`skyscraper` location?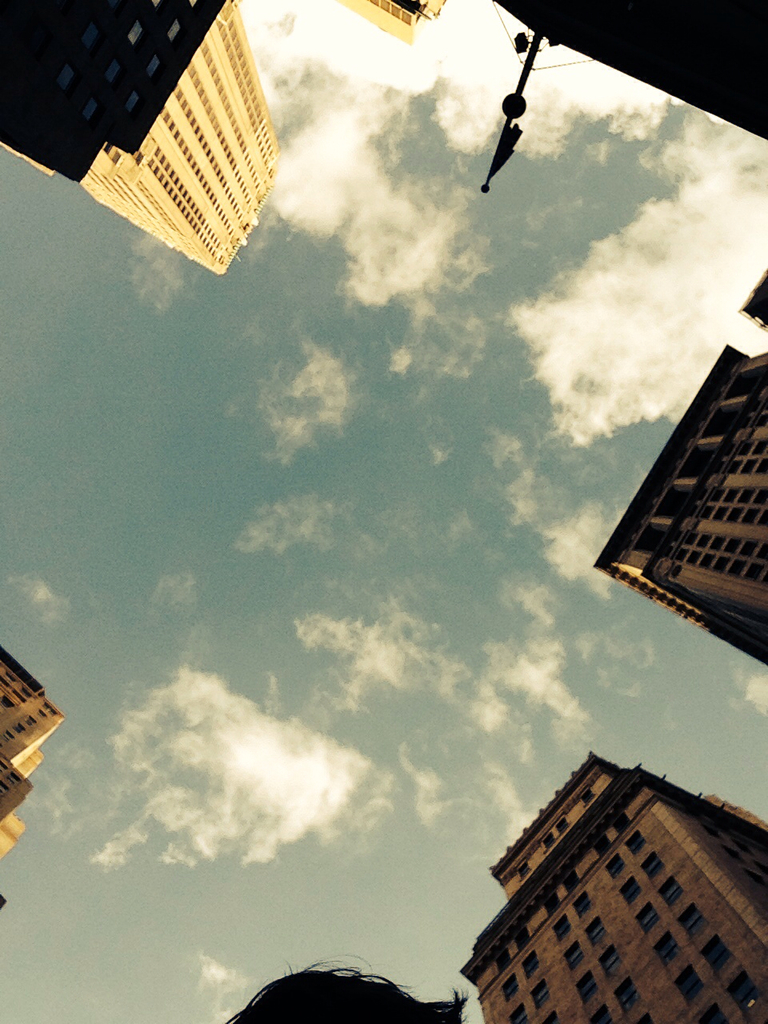
[x1=460, y1=748, x2=762, y2=1023]
